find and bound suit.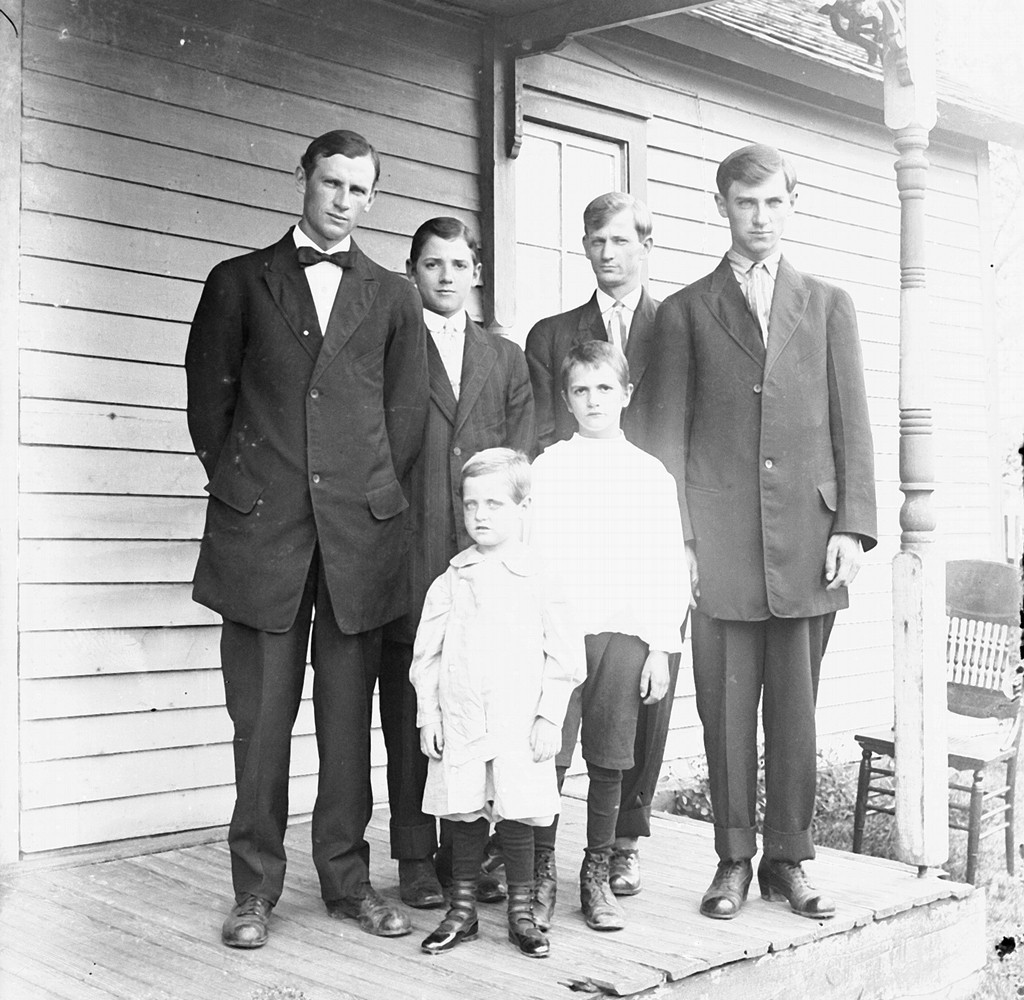
Bound: (x1=648, y1=243, x2=880, y2=867).
